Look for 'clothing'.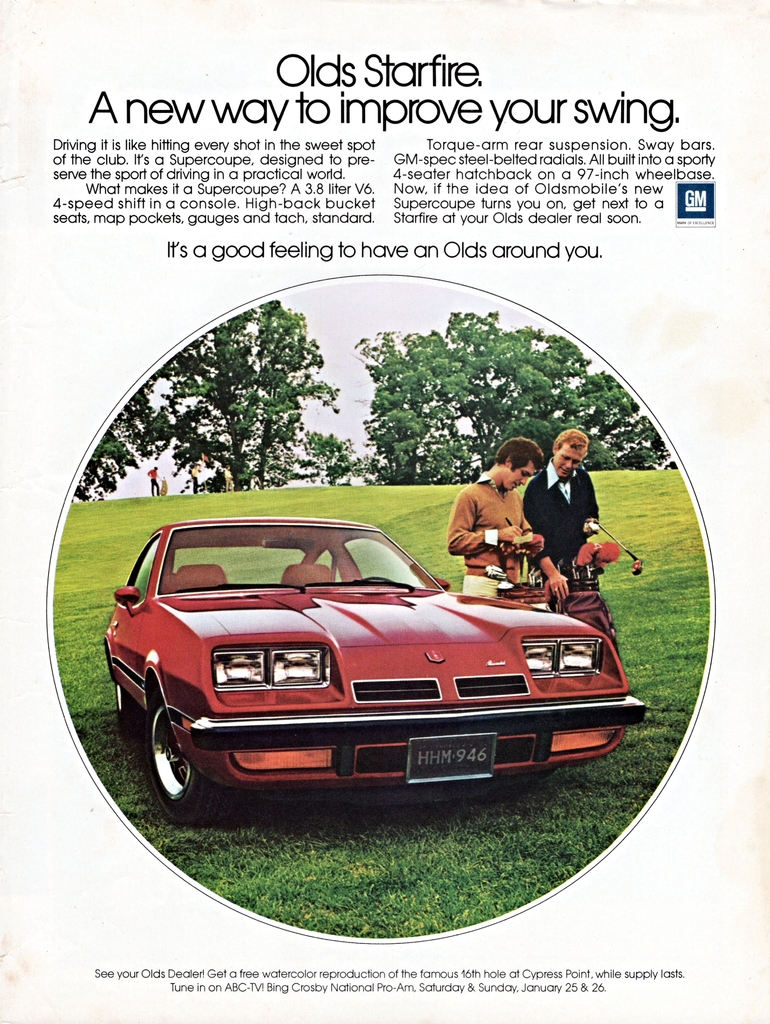
Found: (x1=514, y1=461, x2=601, y2=609).
